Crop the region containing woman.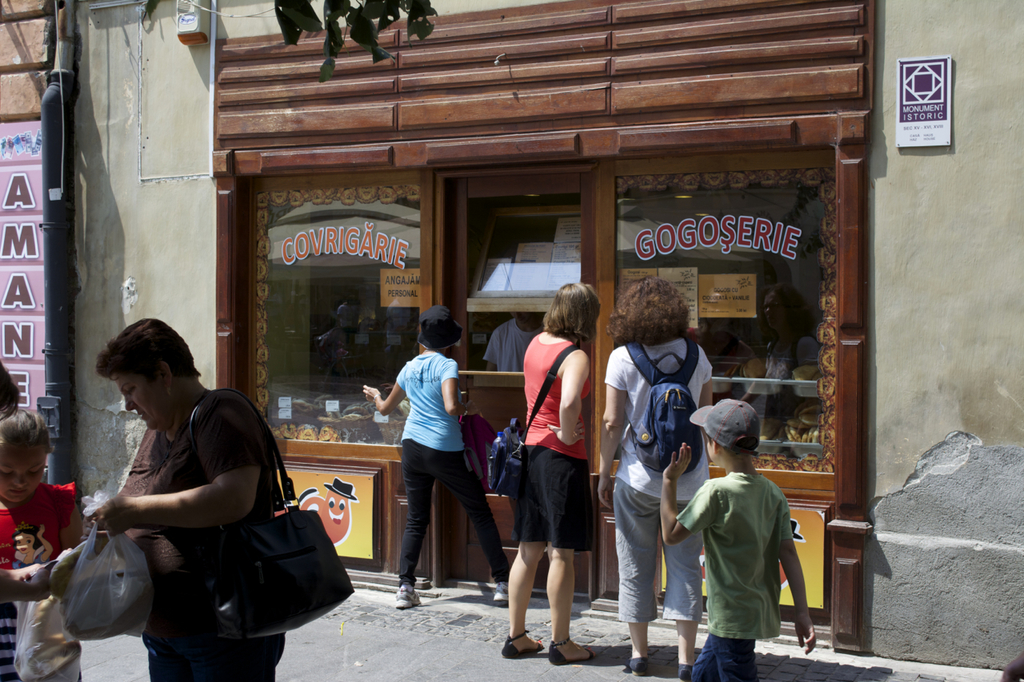
Crop region: <region>503, 280, 605, 662</region>.
